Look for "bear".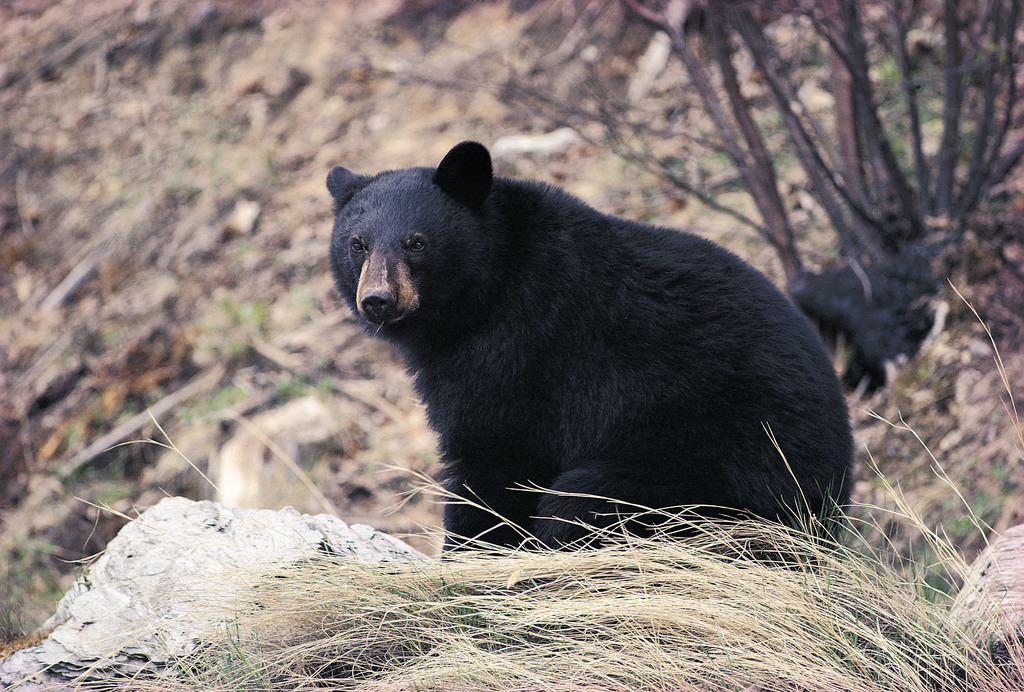
Found: [323,141,852,575].
